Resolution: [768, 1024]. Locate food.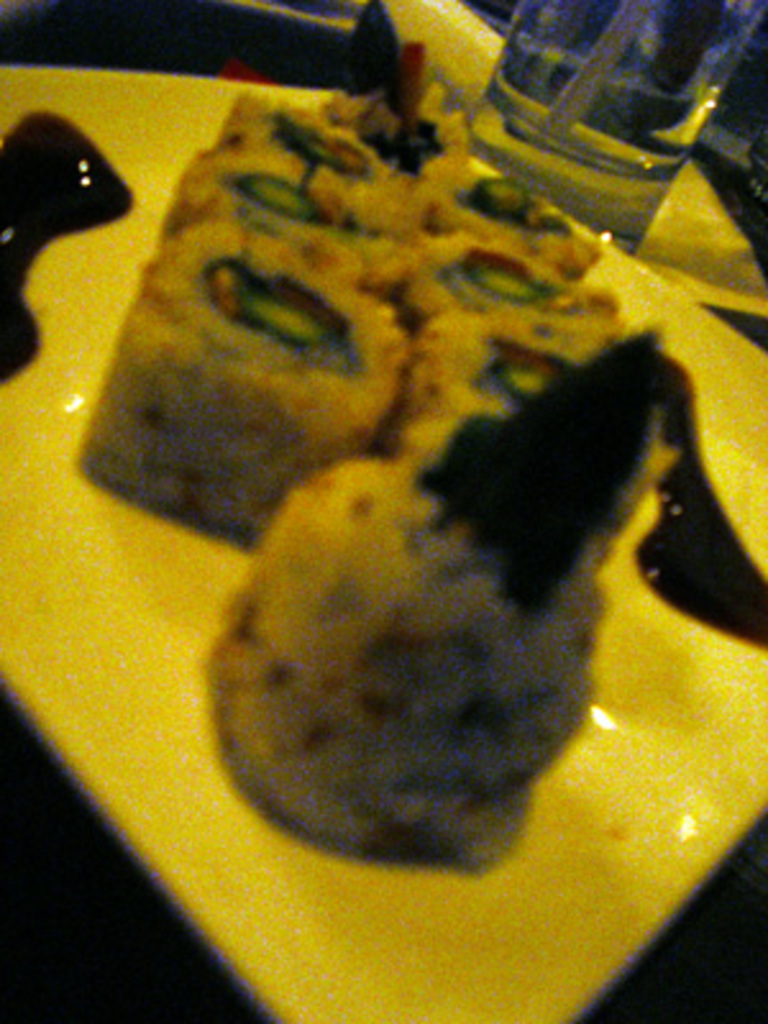
detection(49, 49, 735, 860).
